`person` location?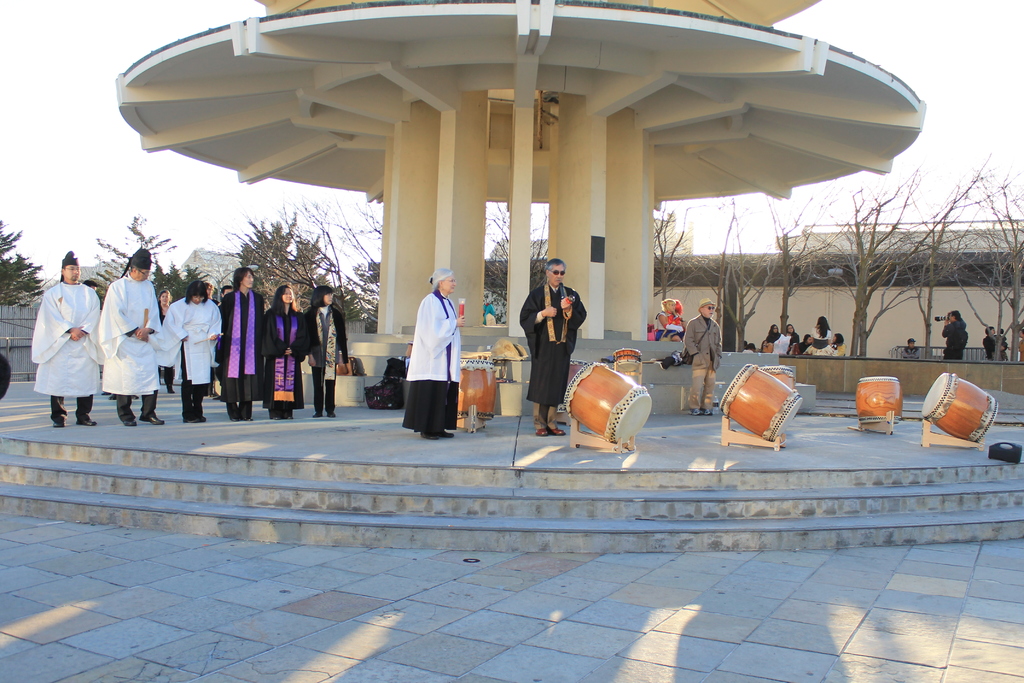
x1=819 y1=317 x2=827 y2=336
